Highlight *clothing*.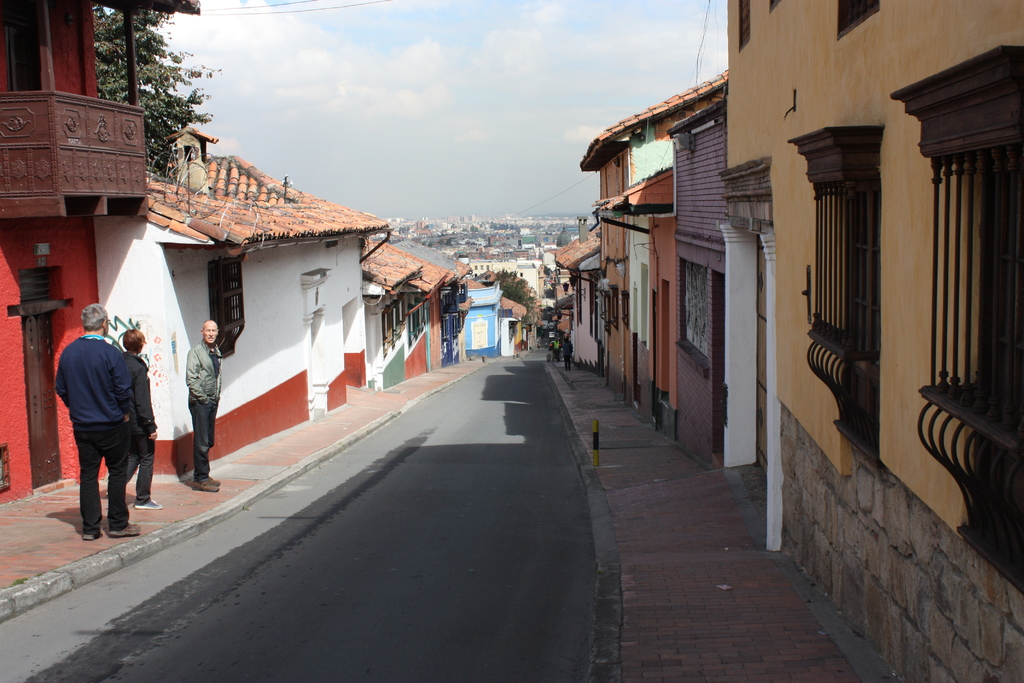
Highlighted region: {"left": 130, "top": 421, "right": 150, "bottom": 504}.
